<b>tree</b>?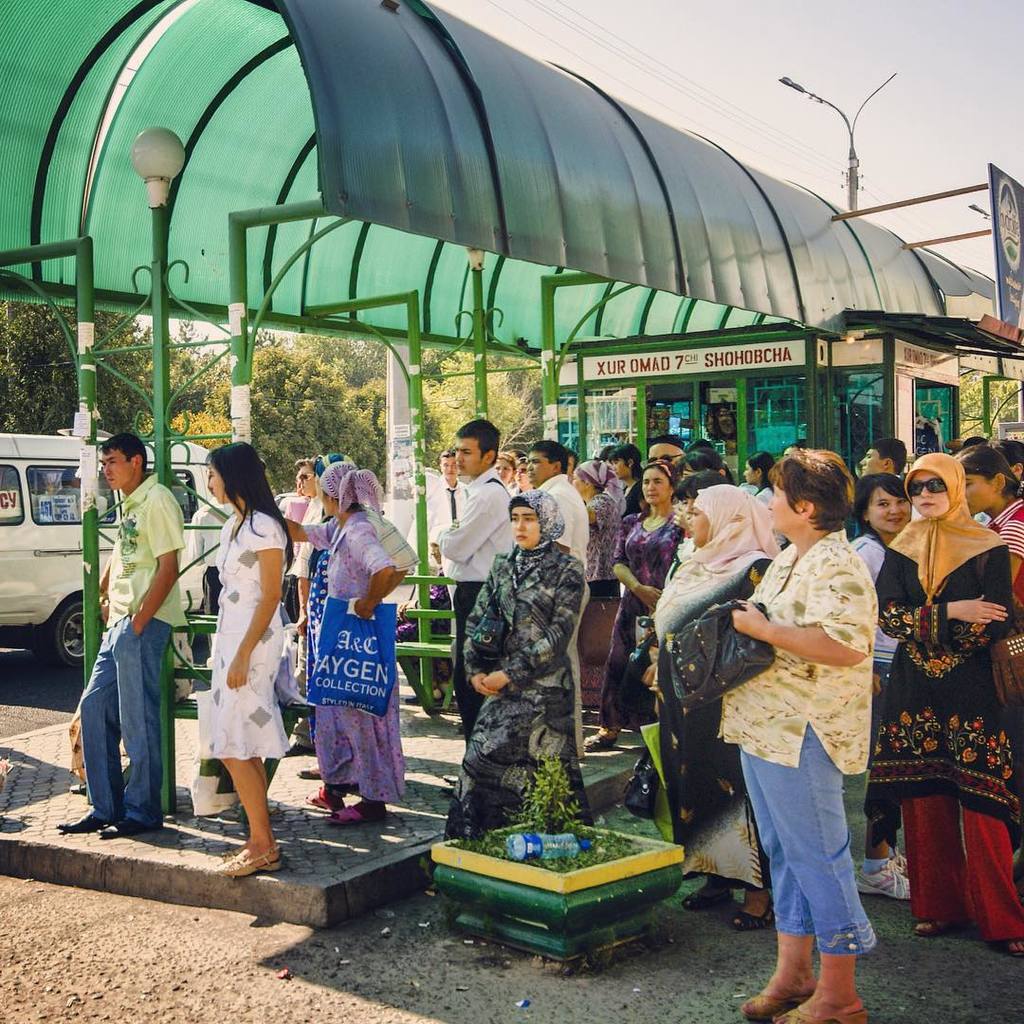
[0, 302, 165, 435]
